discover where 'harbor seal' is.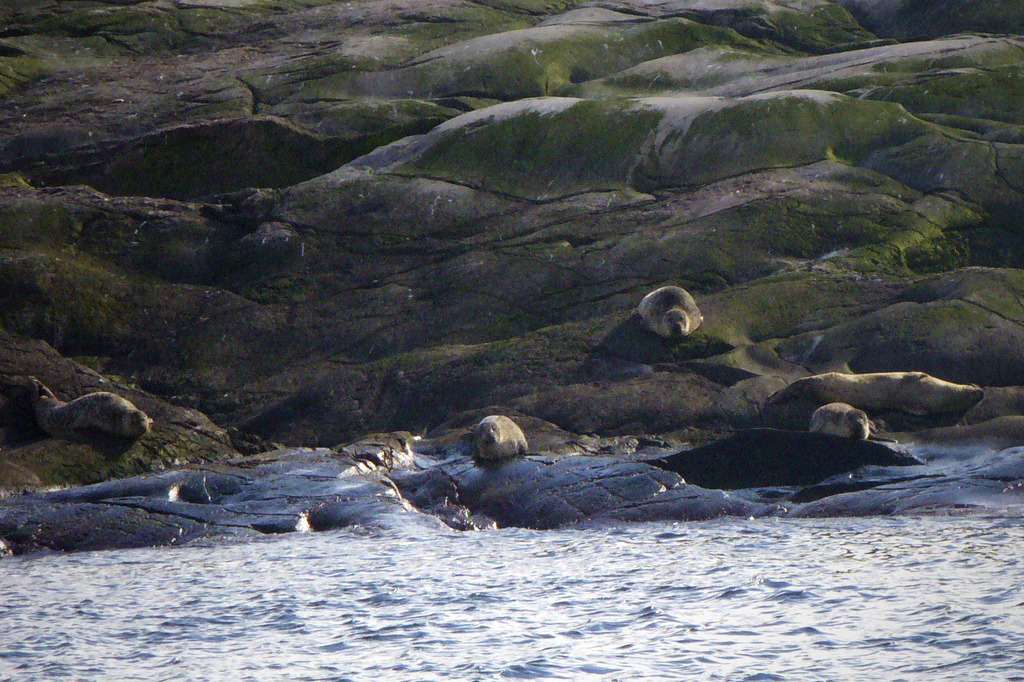
Discovered at [left=645, top=283, right=702, bottom=340].
